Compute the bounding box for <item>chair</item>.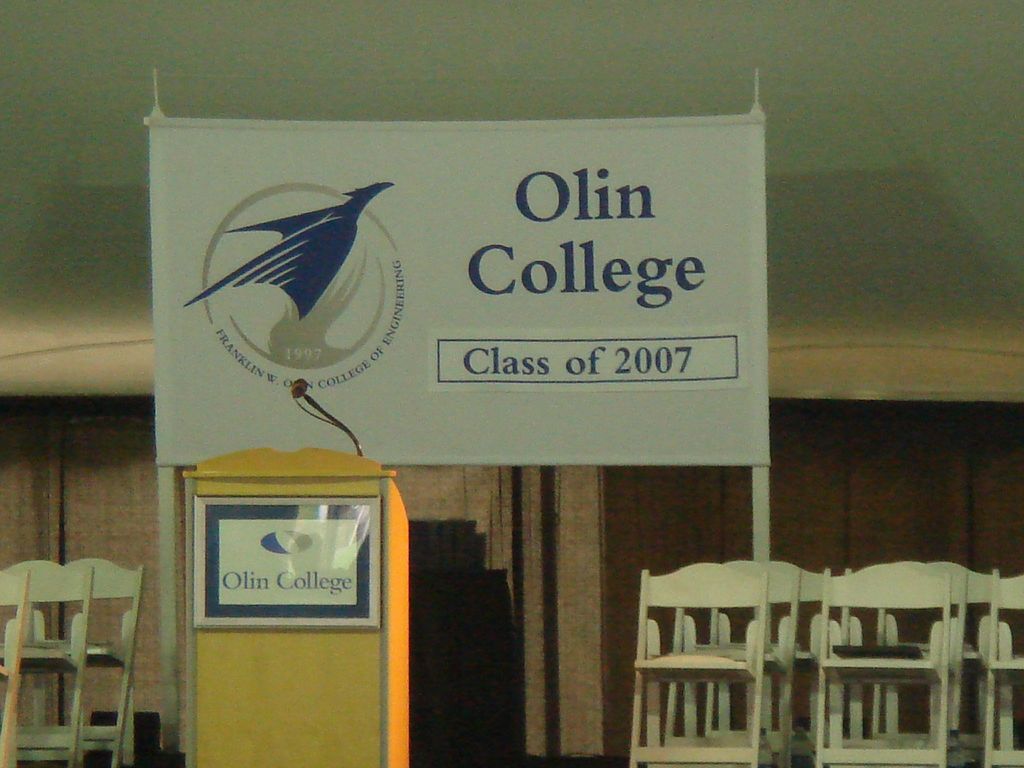
[x1=0, y1=565, x2=29, y2=766].
